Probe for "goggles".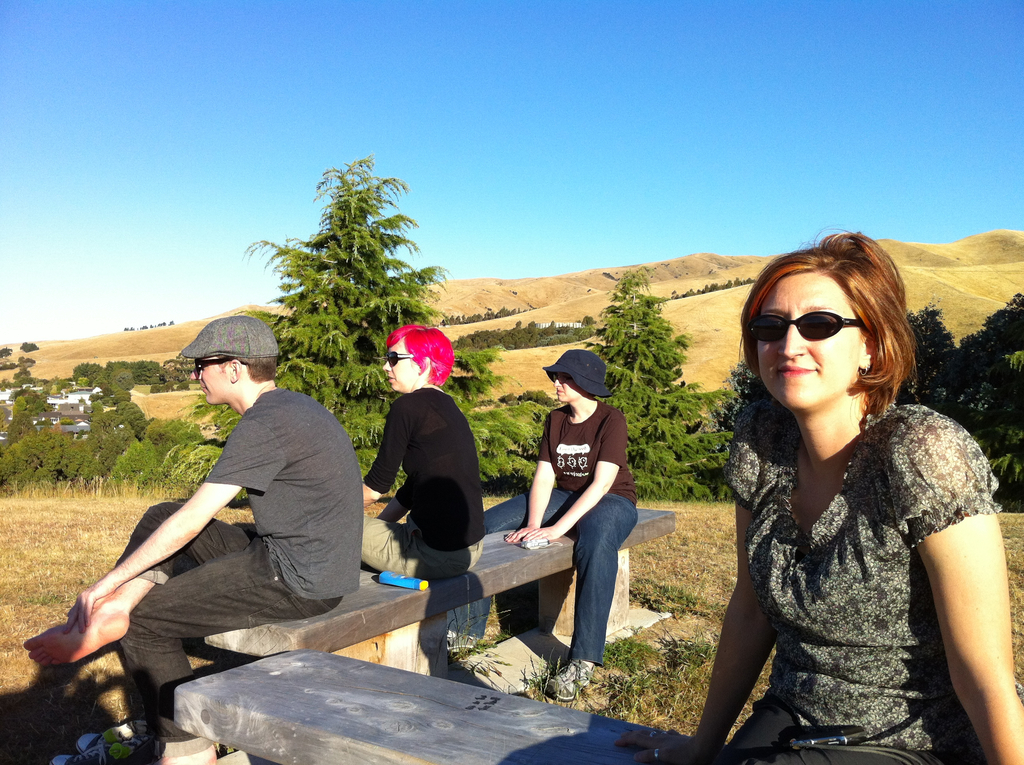
Probe result: (x1=547, y1=372, x2=570, y2=383).
